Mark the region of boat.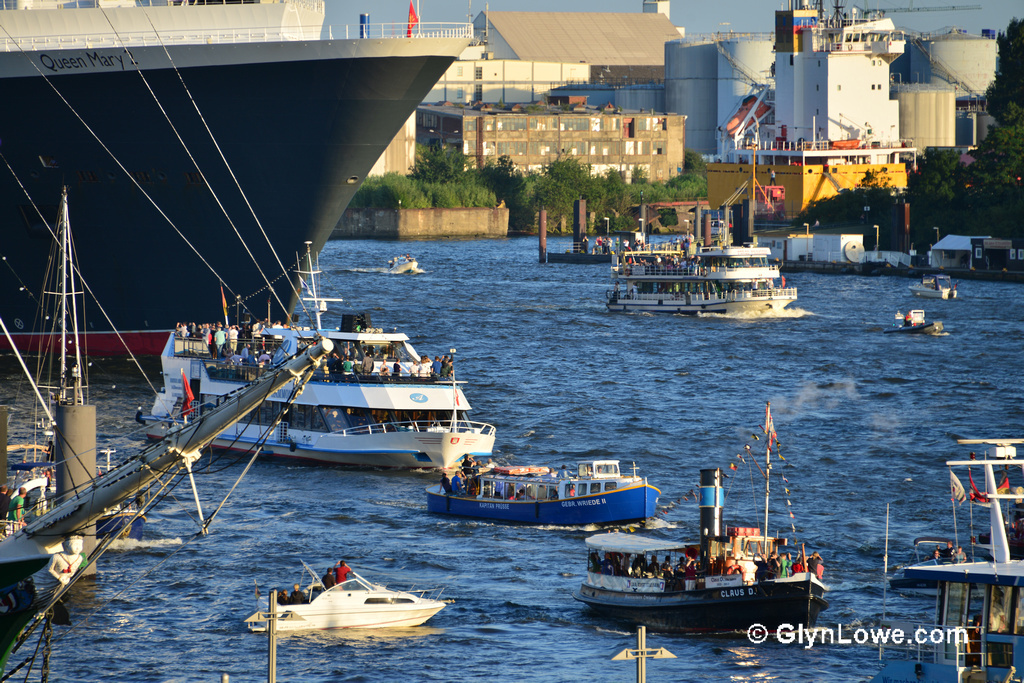
Region: box(0, 179, 147, 550).
